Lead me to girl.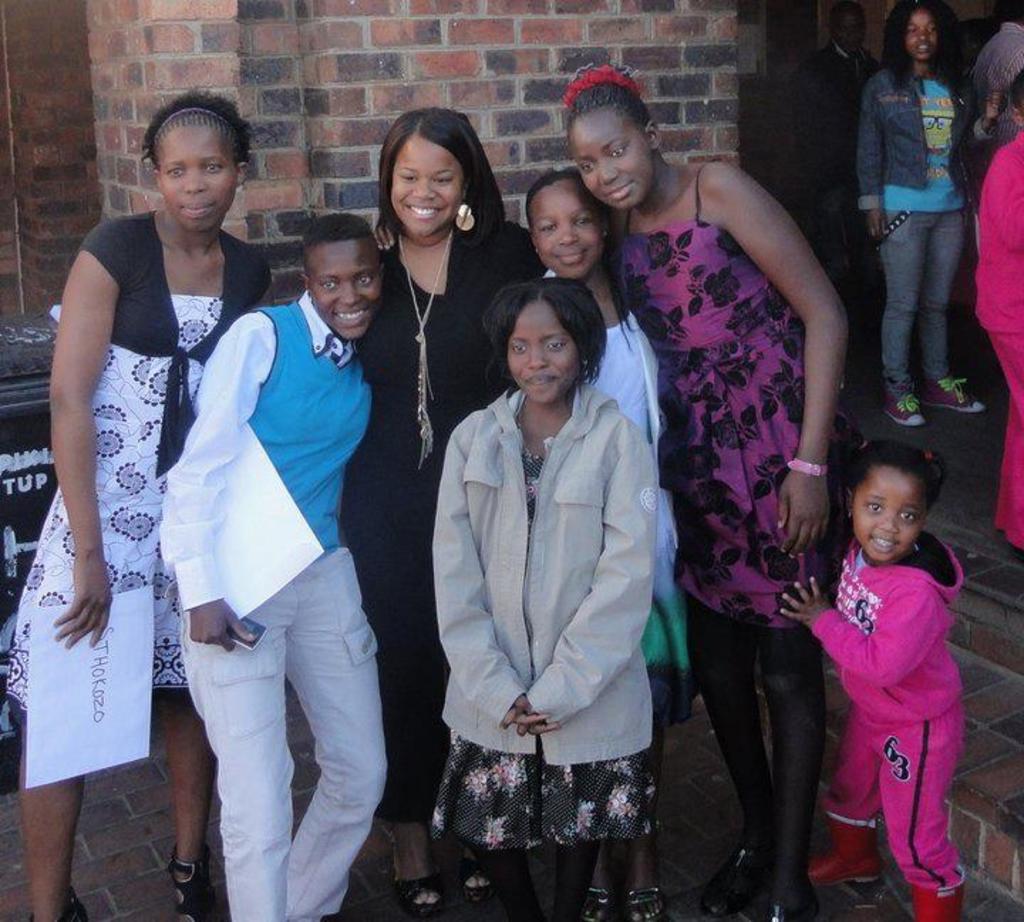
Lead to (775,423,969,921).
